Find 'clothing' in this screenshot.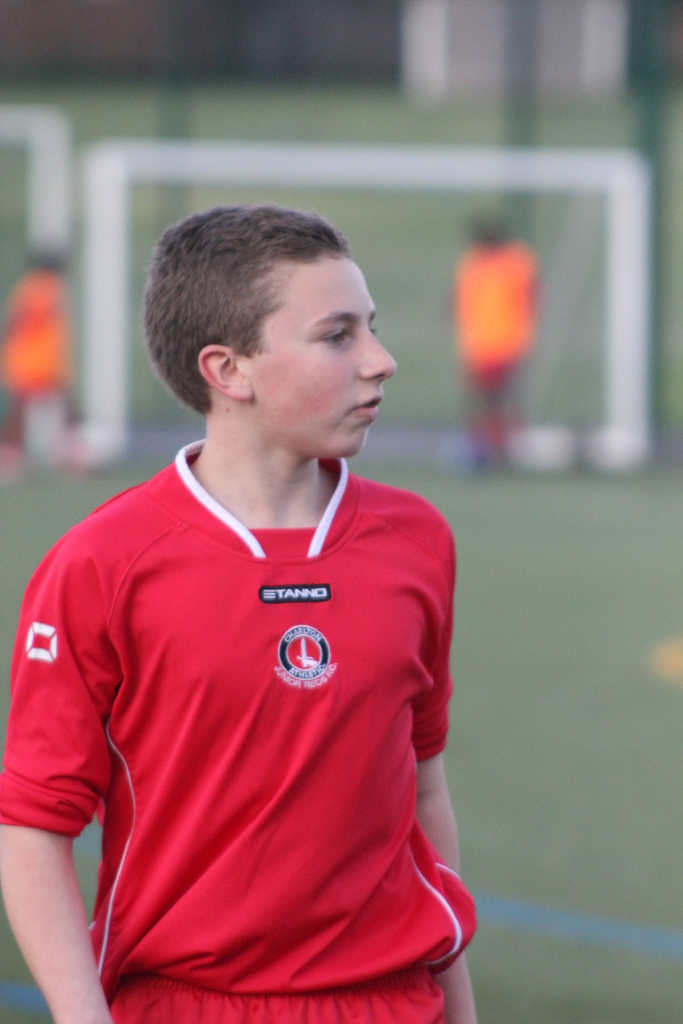
The bounding box for 'clothing' is locate(0, 264, 85, 447).
